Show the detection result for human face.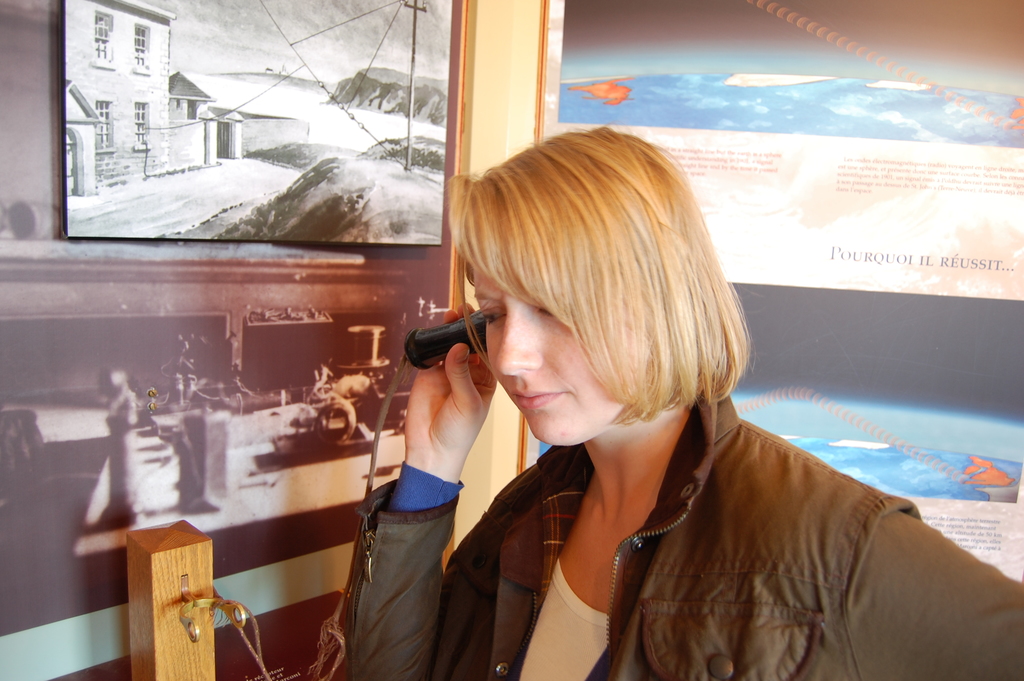
l=474, t=263, r=620, b=447.
